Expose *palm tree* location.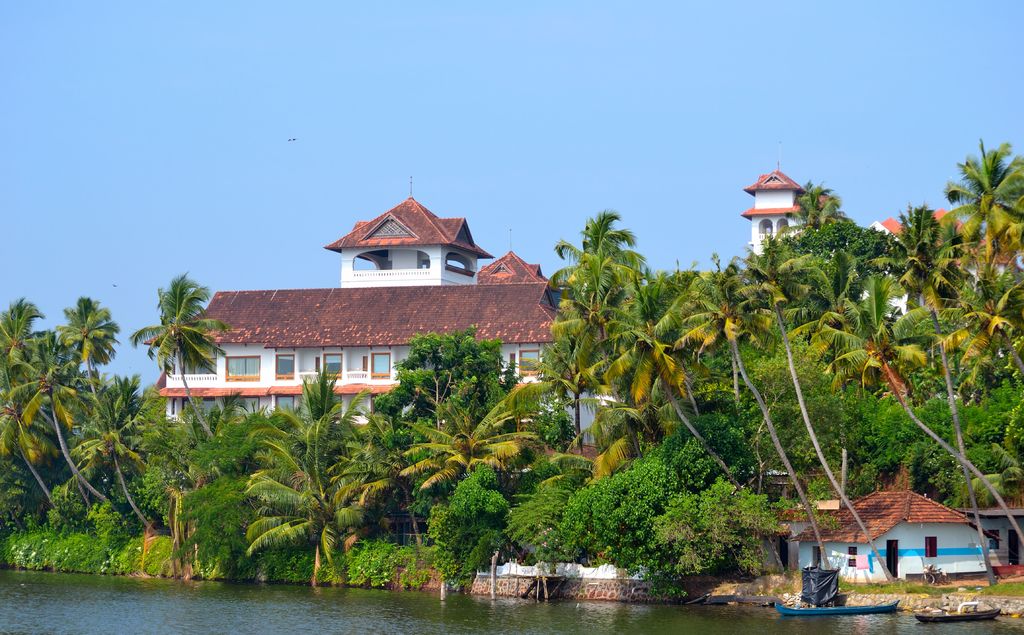
Exposed at bbox(953, 291, 1000, 366).
